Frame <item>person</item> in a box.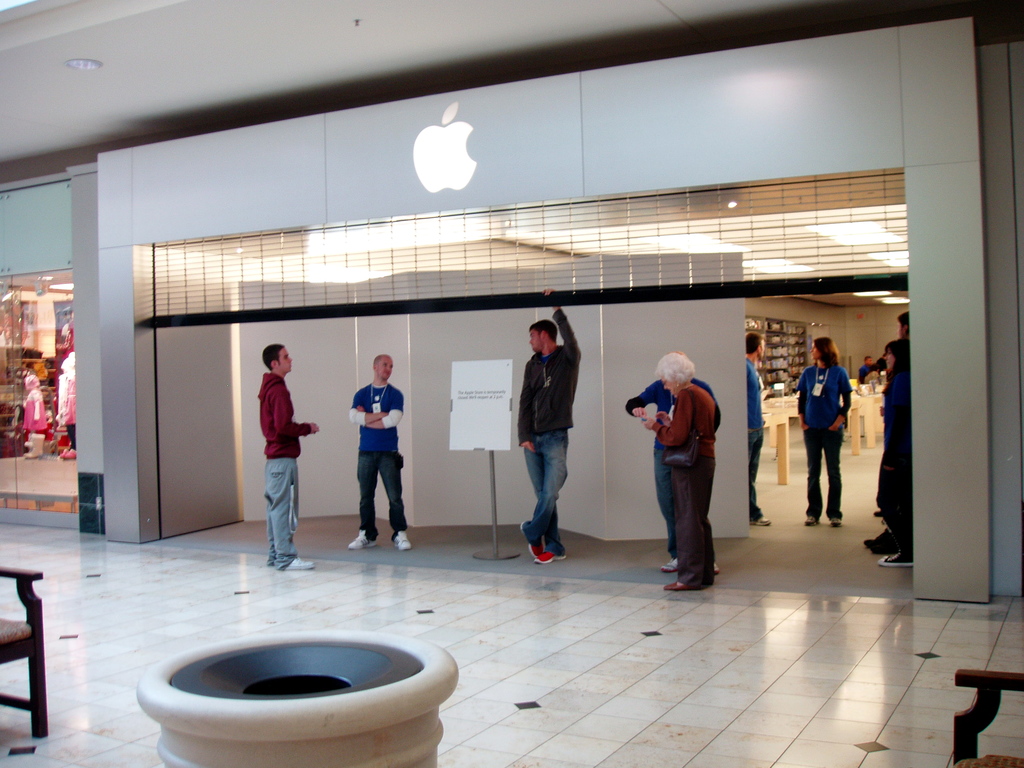
{"x1": 19, "y1": 372, "x2": 49, "y2": 461}.
